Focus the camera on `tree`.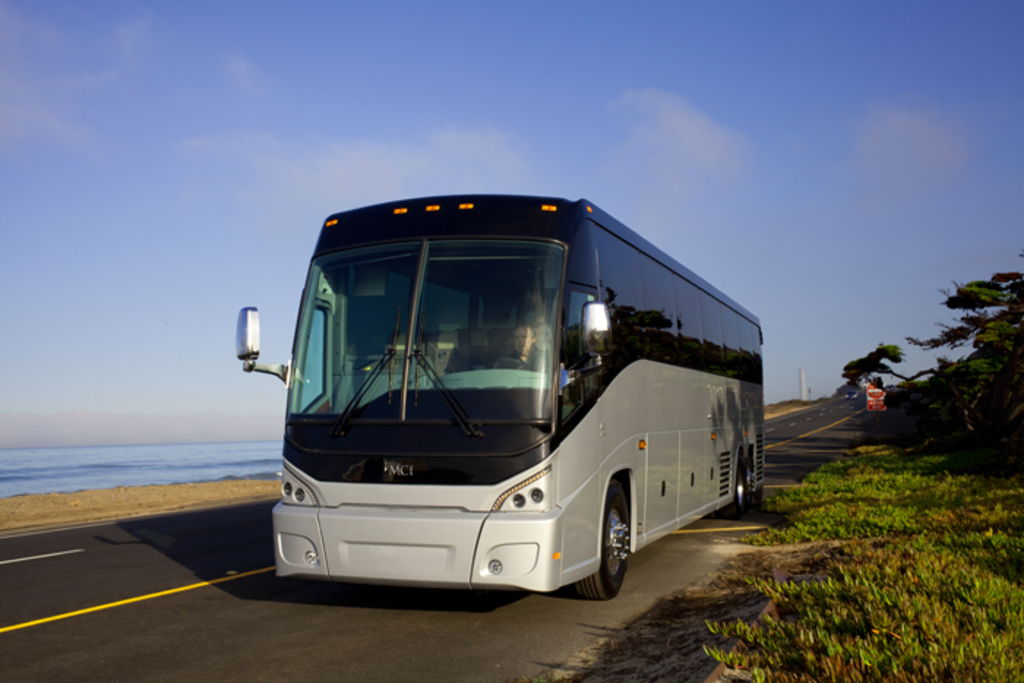
Focus region: <bbox>831, 377, 870, 396</bbox>.
